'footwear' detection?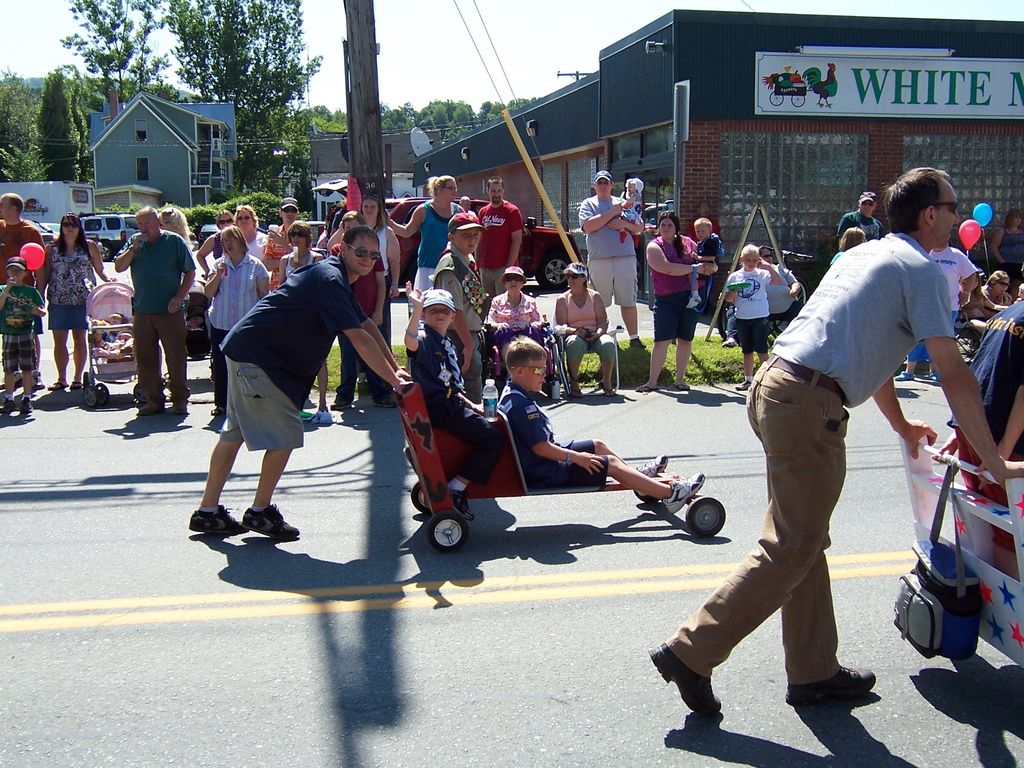
{"left": 784, "top": 664, "right": 881, "bottom": 698}
